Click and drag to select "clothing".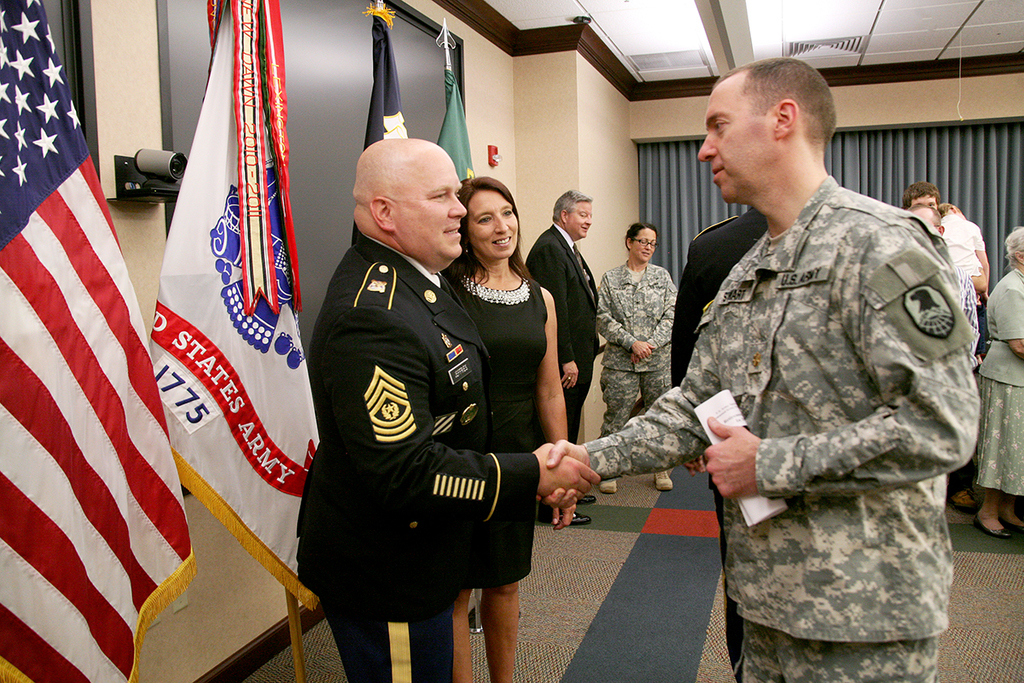
Selection: {"left": 978, "top": 270, "right": 1023, "bottom": 496}.
